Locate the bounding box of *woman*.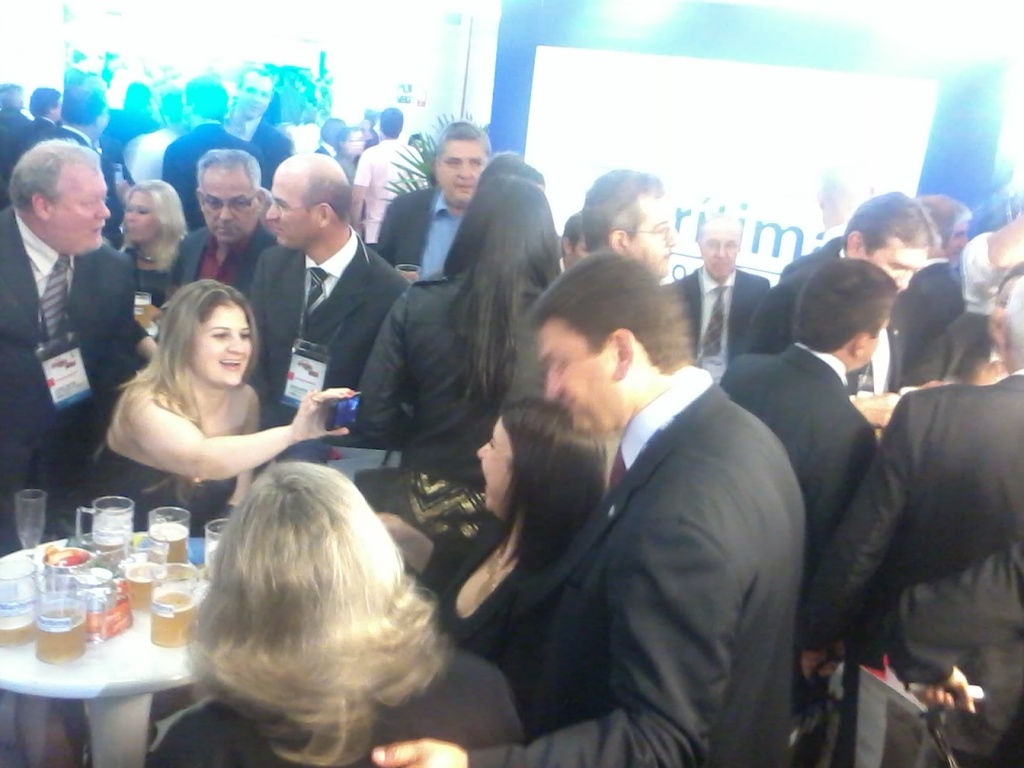
Bounding box: <bbox>146, 454, 526, 767</bbox>.
